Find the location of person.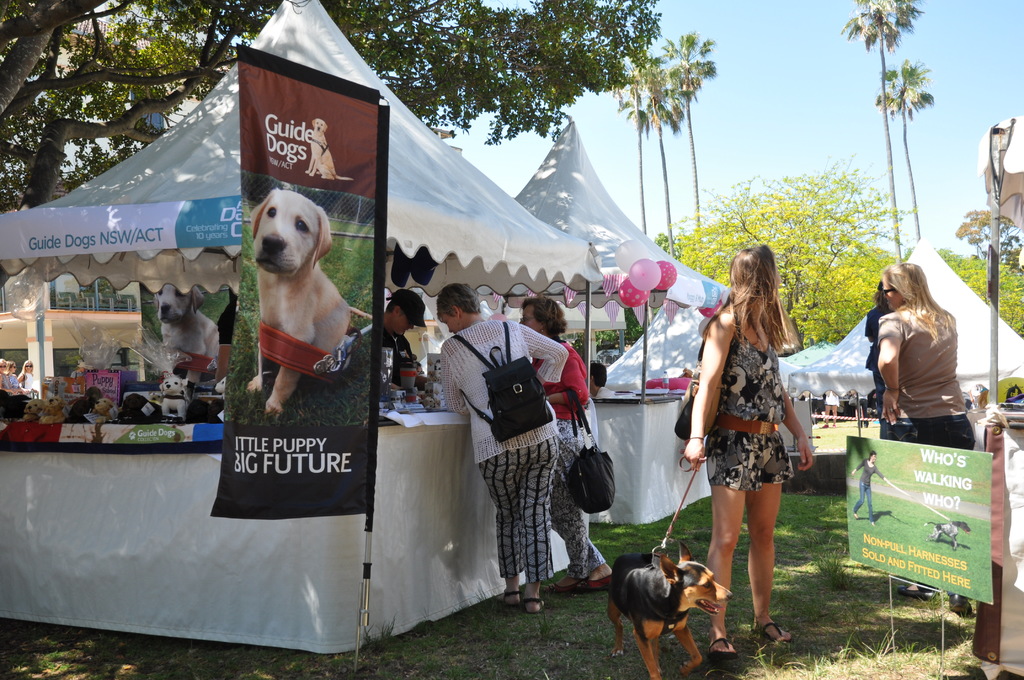
Location: select_region(381, 290, 431, 391).
